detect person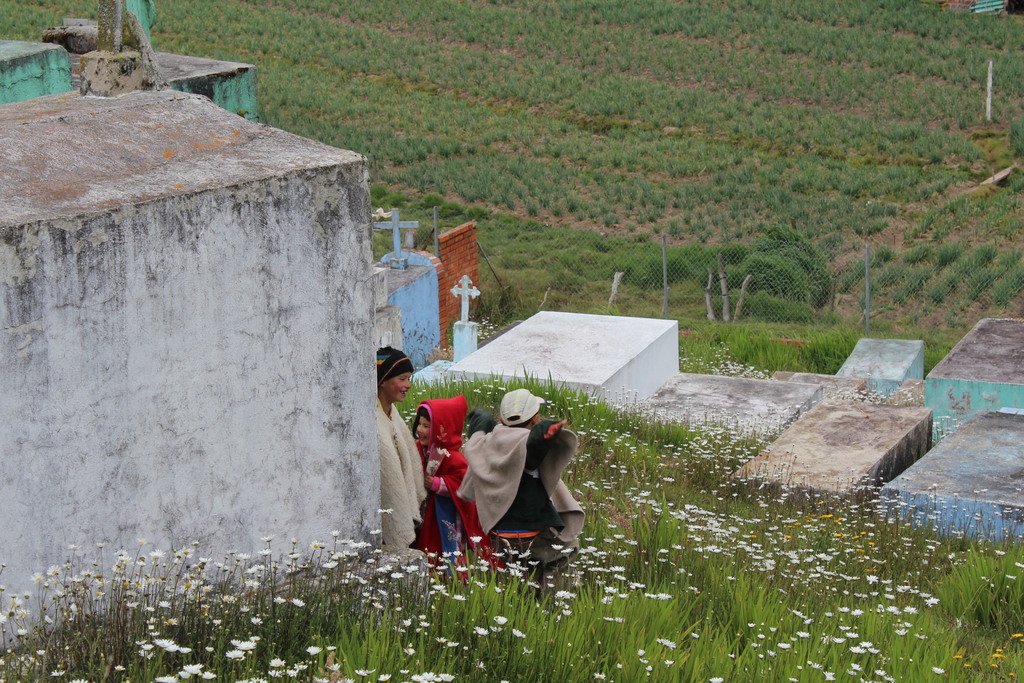
[456, 388, 591, 612]
